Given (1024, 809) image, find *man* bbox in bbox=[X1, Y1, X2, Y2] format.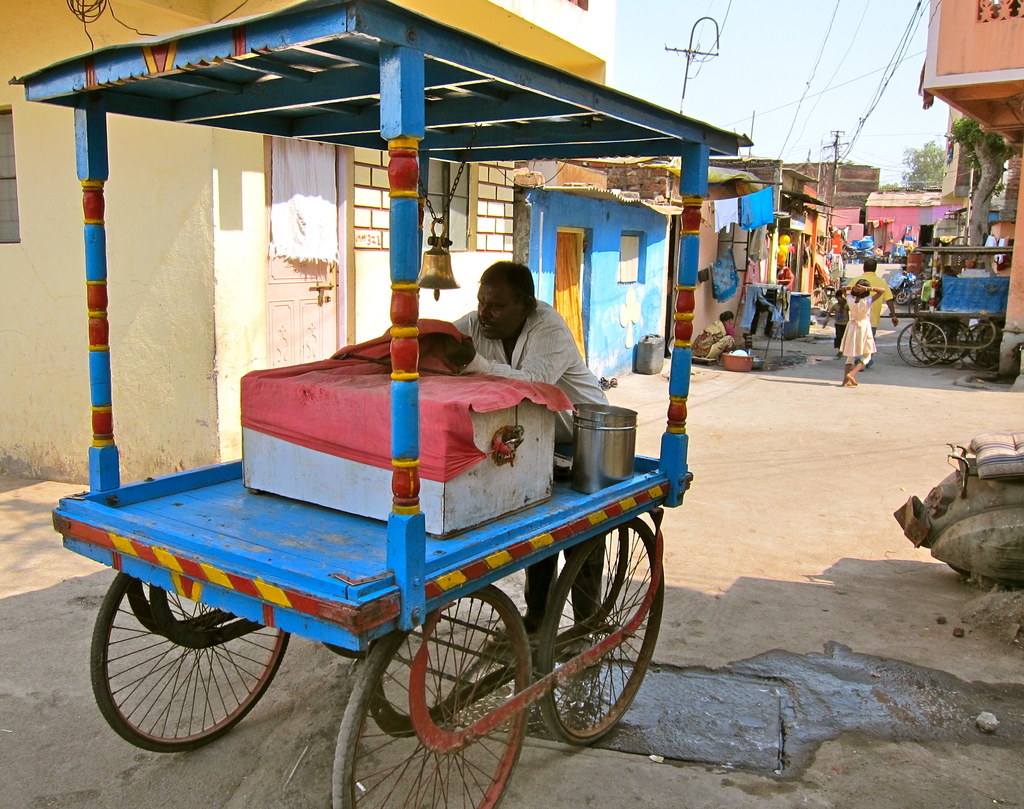
bbox=[845, 259, 899, 368].
